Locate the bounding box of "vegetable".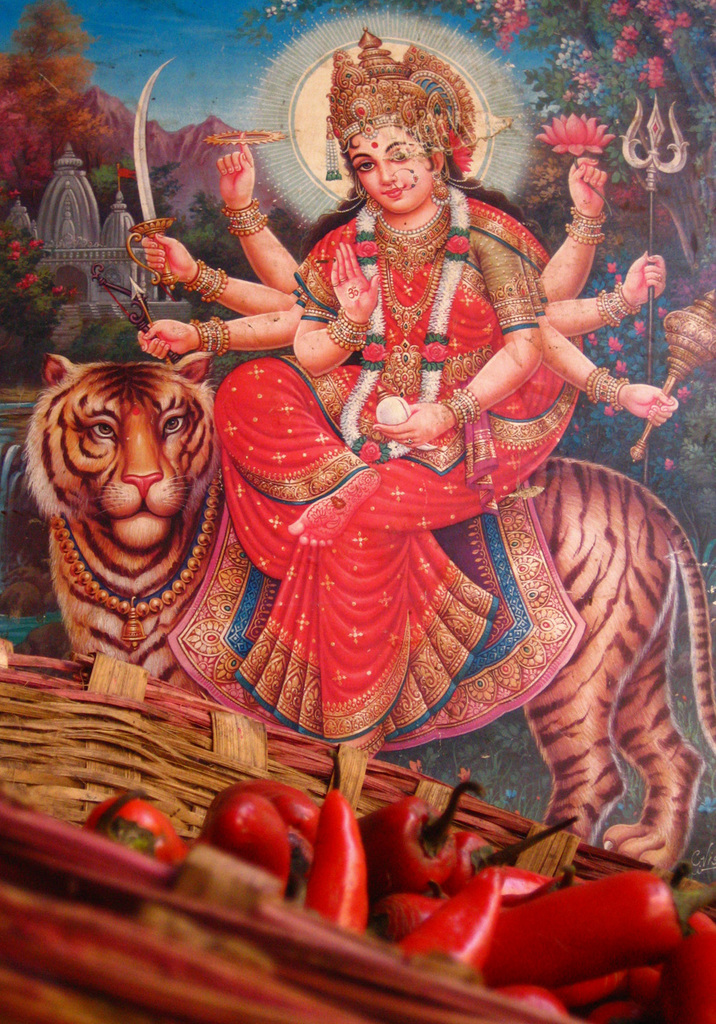
Bounding box: bbox=(192, 792, 290, 904).
